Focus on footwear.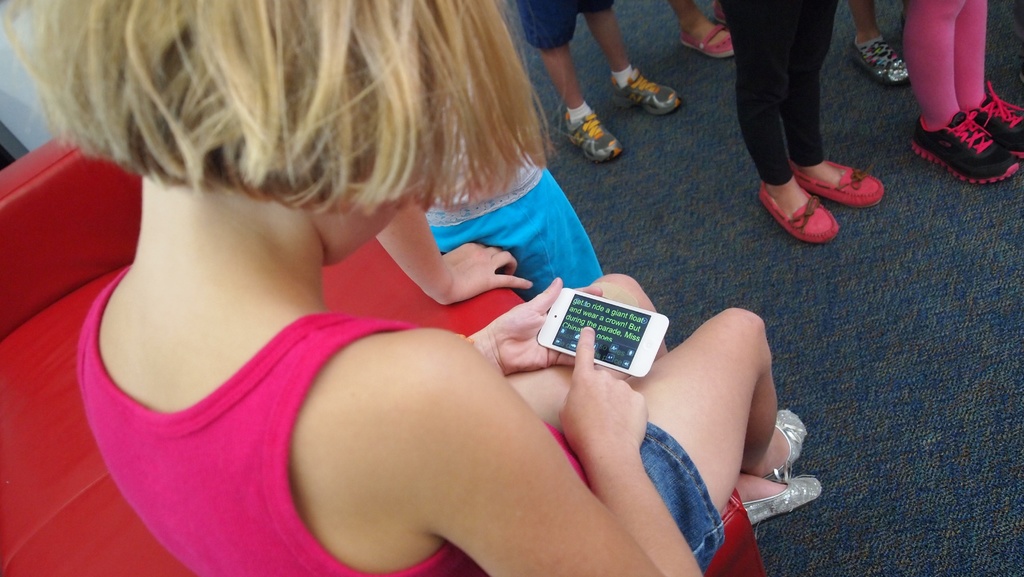
Focused at l=611, t=67, r=682, b=116.
